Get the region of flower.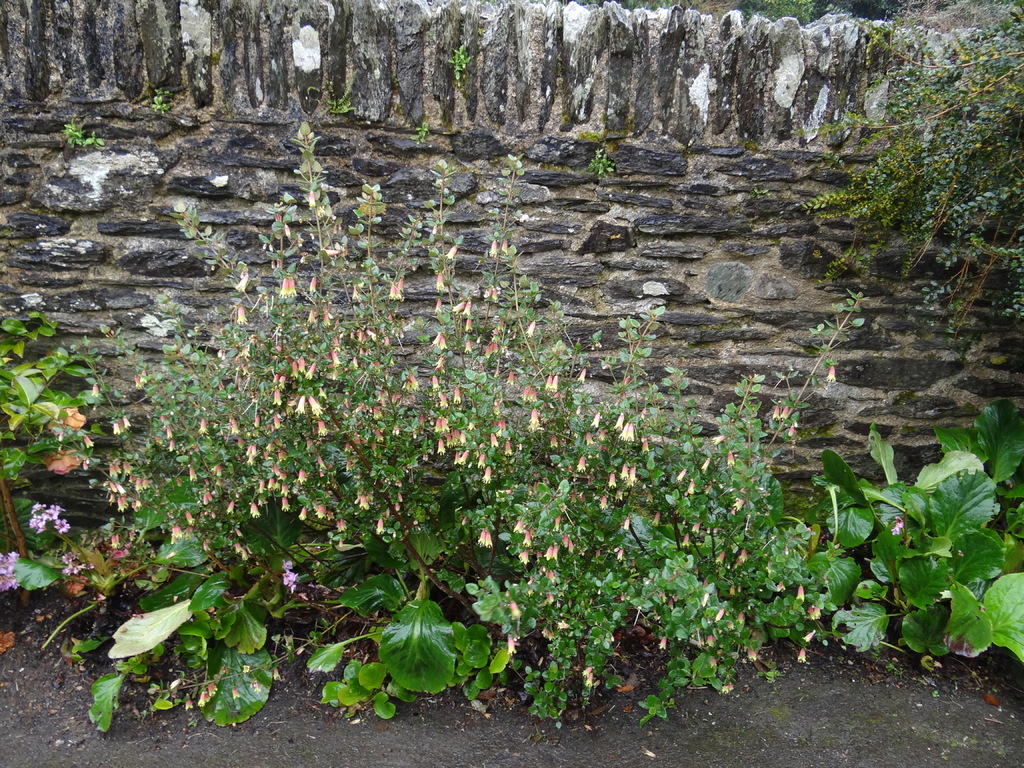
l=890, t=516, r=906, b=534.
